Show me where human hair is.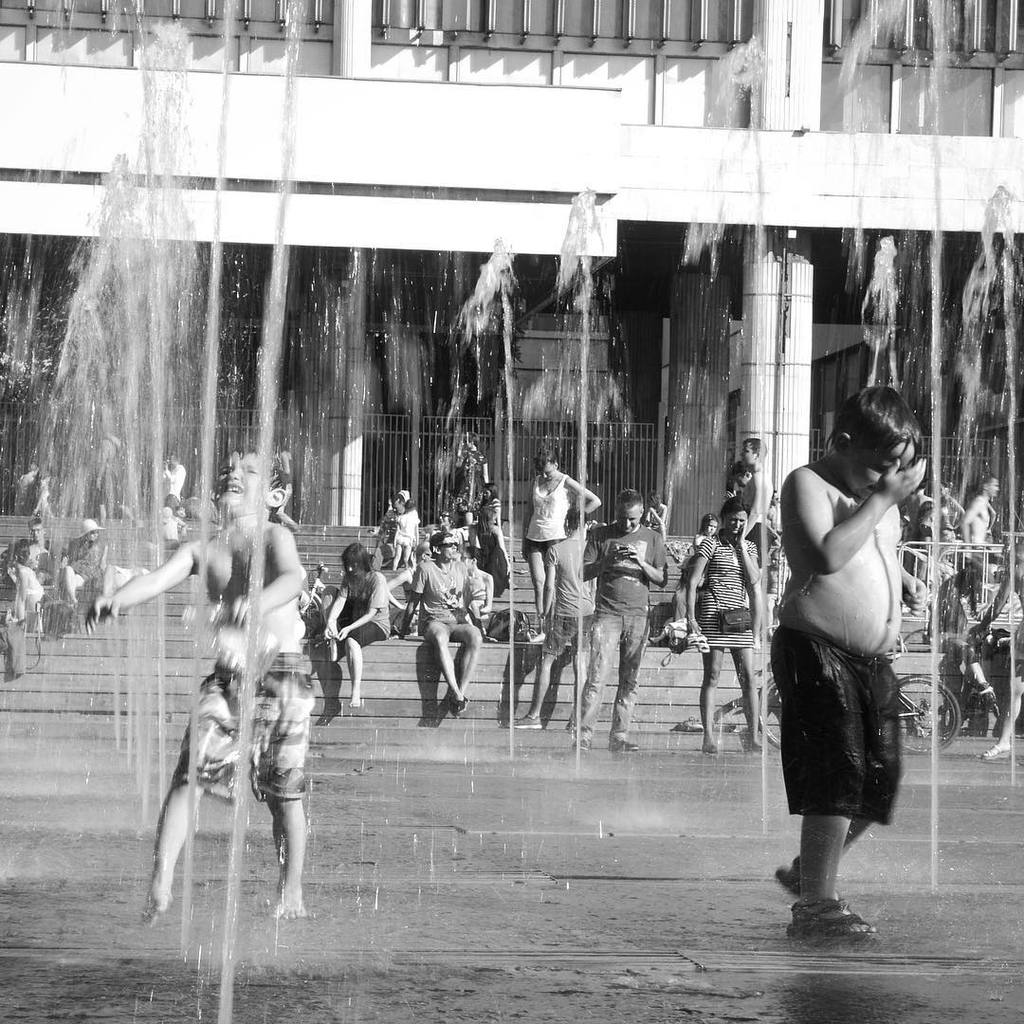
human hair is at (478,486,499,504).
